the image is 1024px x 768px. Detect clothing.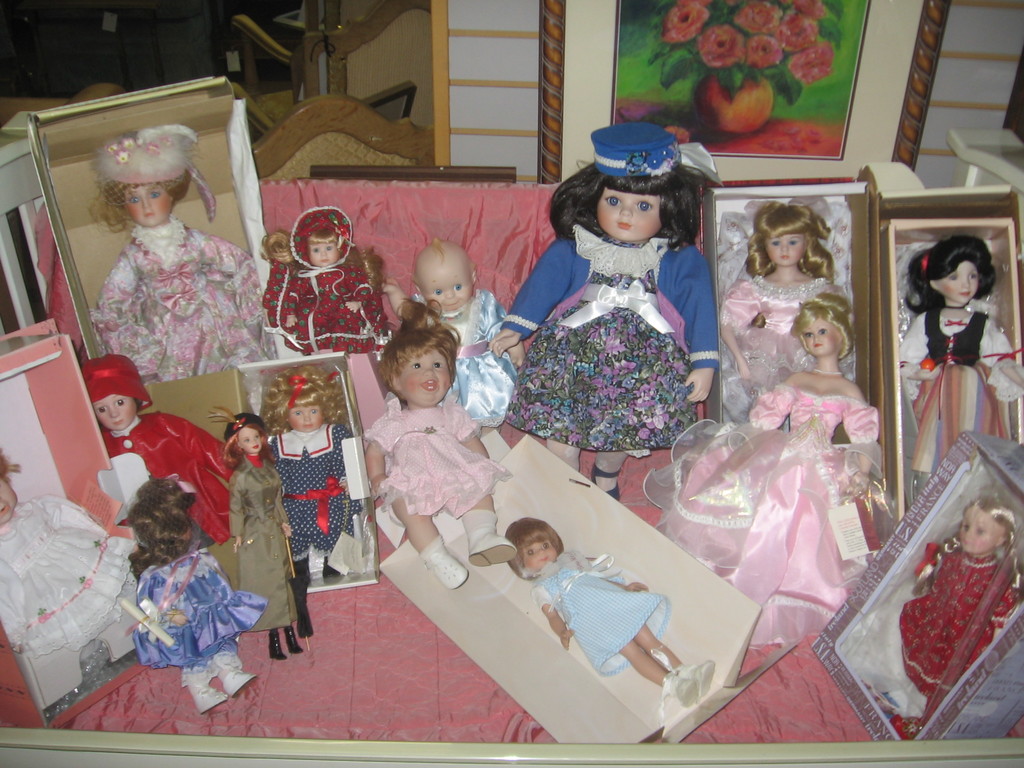
Detection: 415, 289, 512, 430.
